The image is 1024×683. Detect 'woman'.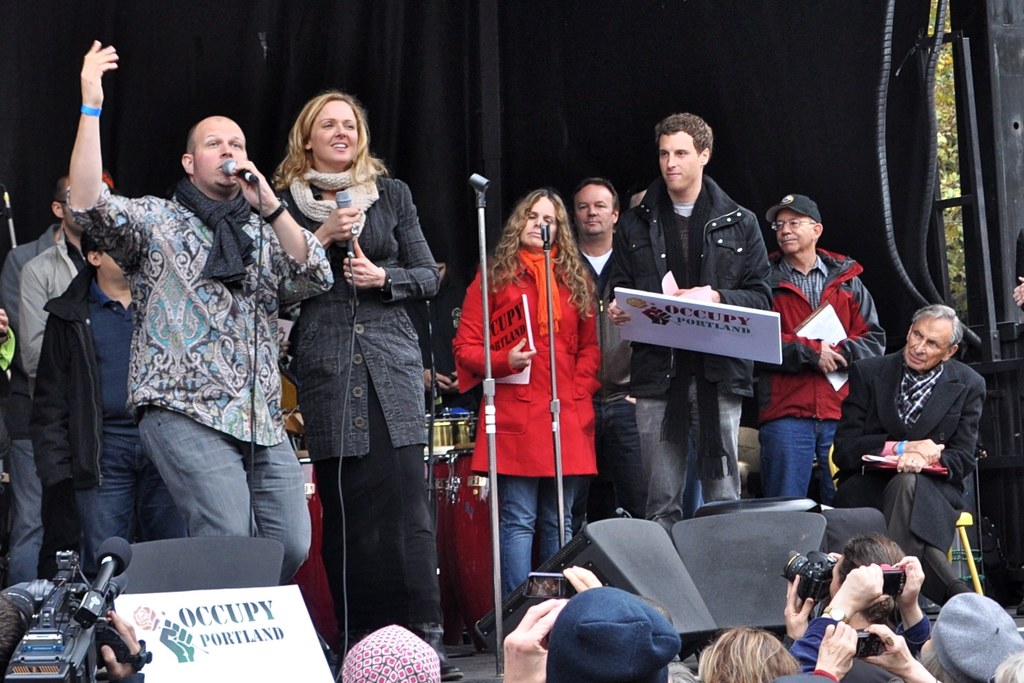
Detection: <box>690,626,808,682</box>.
